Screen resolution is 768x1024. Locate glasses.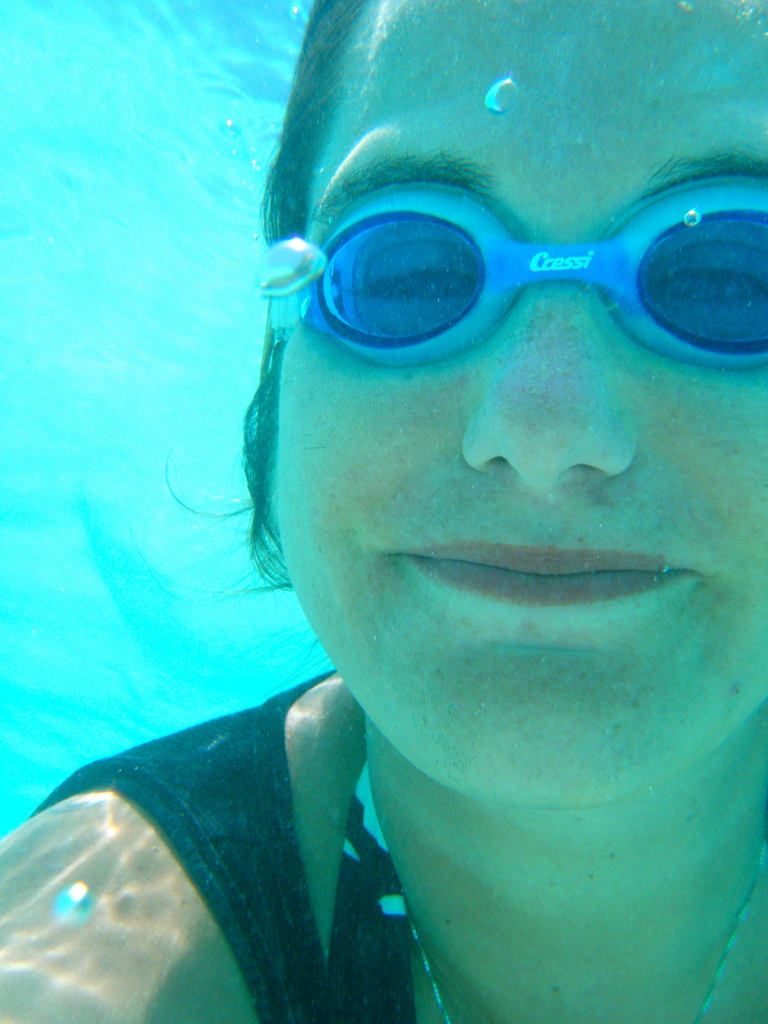
rect(244, 193, 767, 382).
